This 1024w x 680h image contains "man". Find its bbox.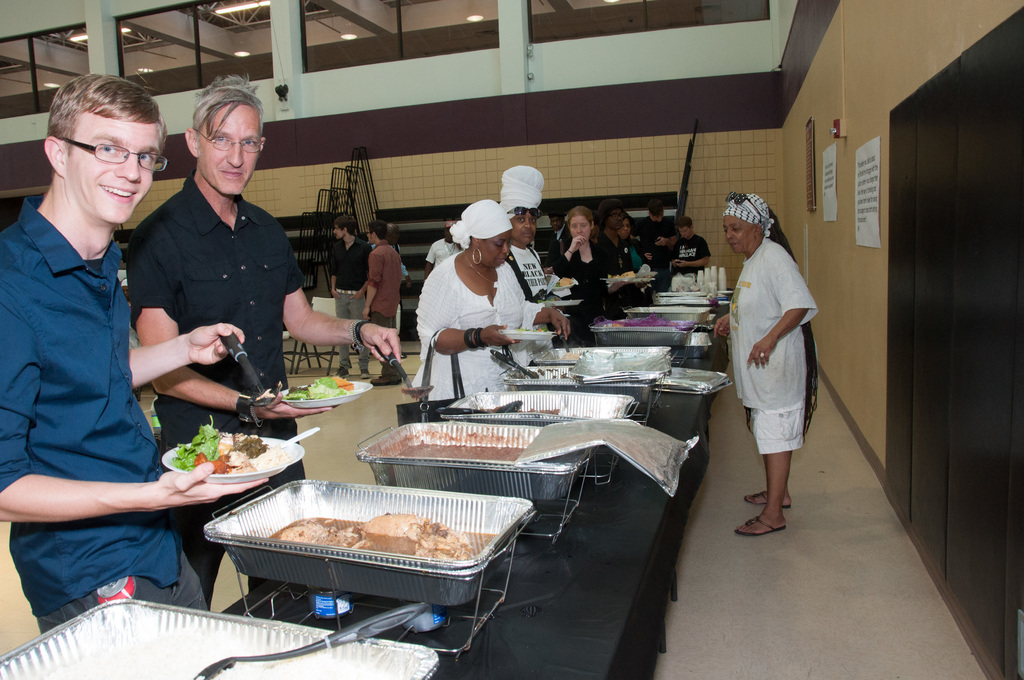
pyautogui.locateOnScreen(664, 211, 717, 268).
